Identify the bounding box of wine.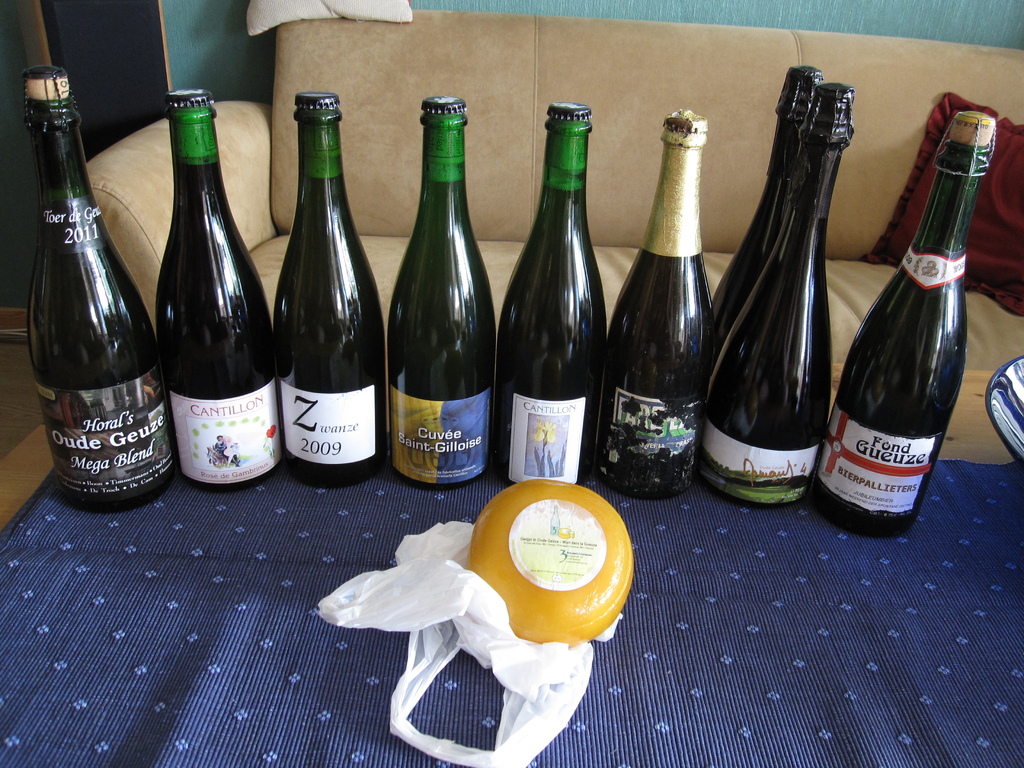
region(24, 63, 175, 512).
